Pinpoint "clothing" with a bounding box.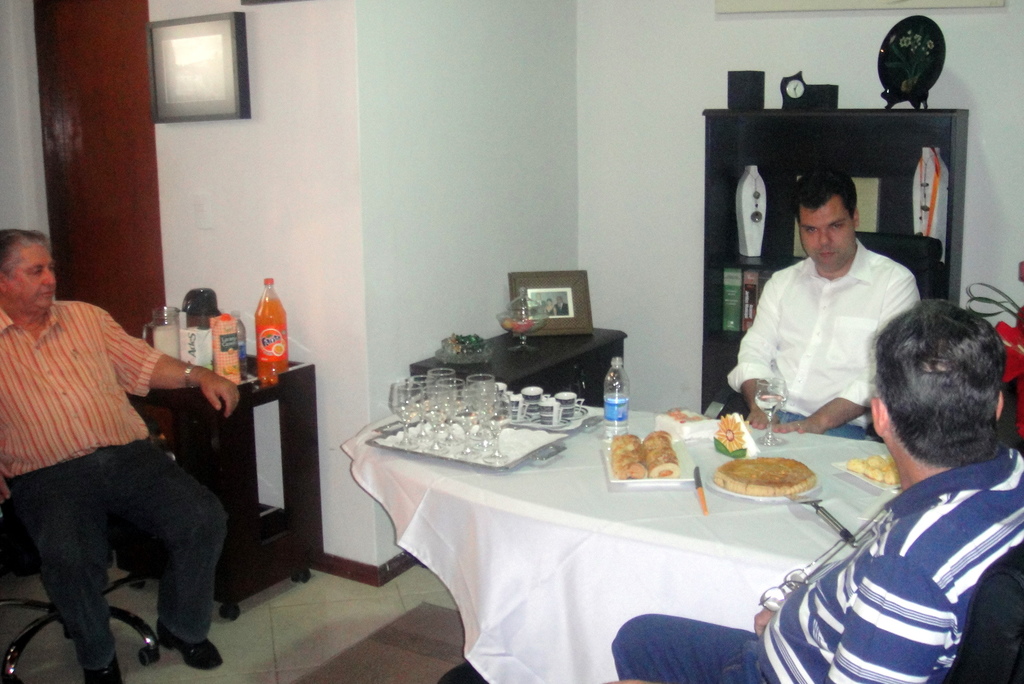
bbox=(0, 297, 229, 674).
